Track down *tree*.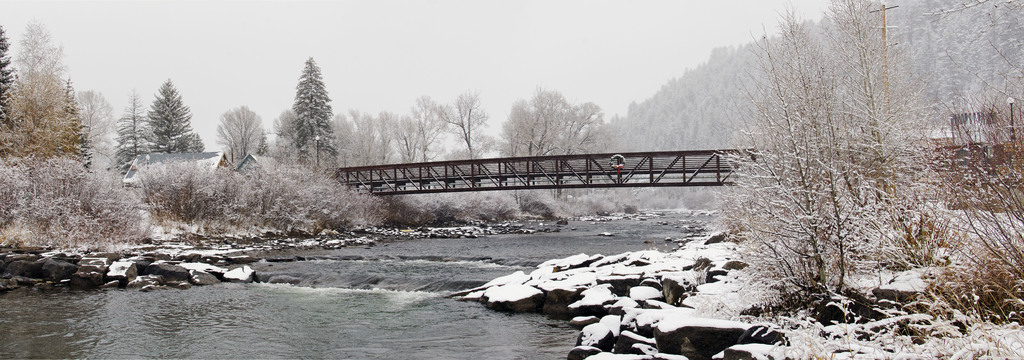
Tracked to bbox=[404, 90, 453, 184].
